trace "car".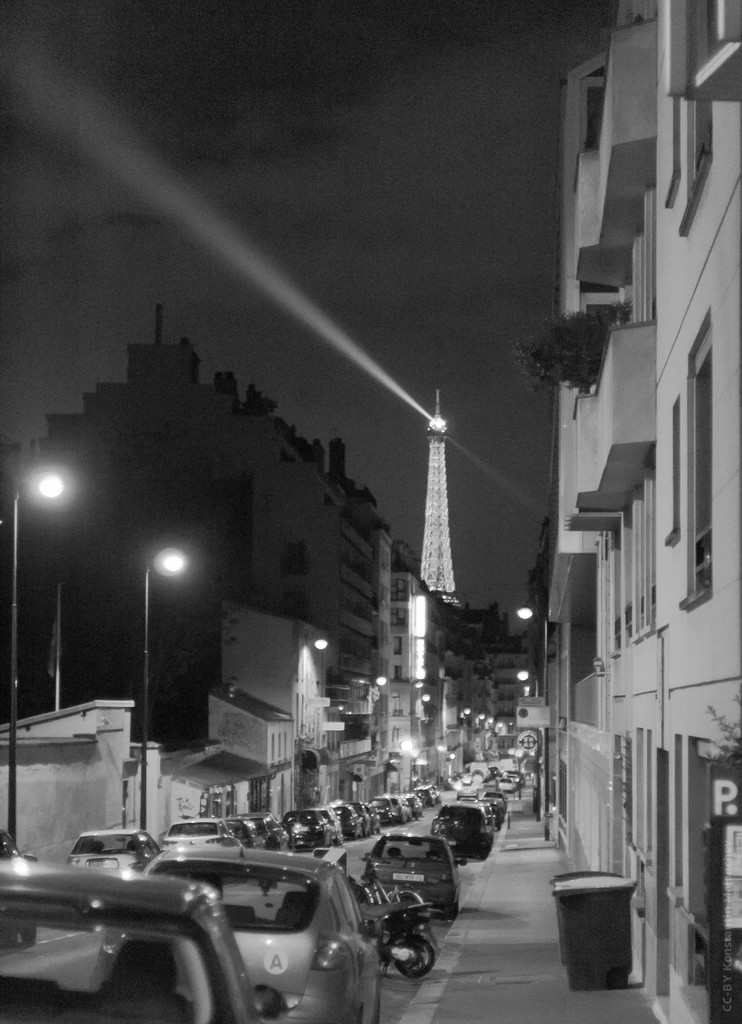
Traced to 90 836 391 1021.
